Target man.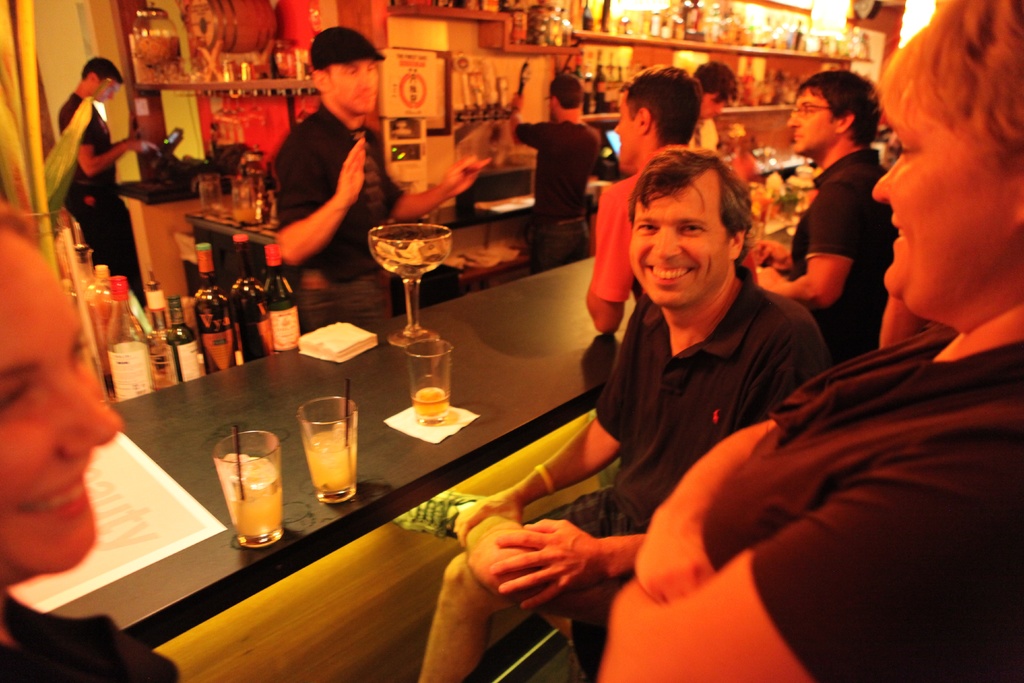
Target region: bbox(269, 26, 493, 331).
